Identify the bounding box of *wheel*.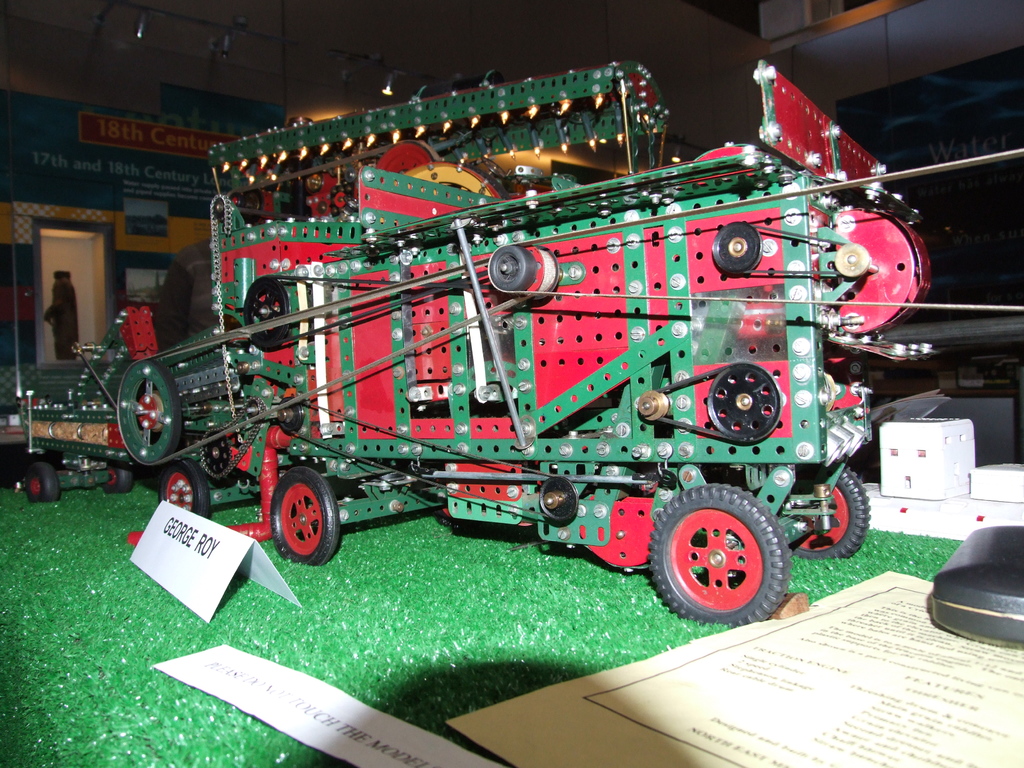
<bbox>710, 225, 763, 273</bbox>.
